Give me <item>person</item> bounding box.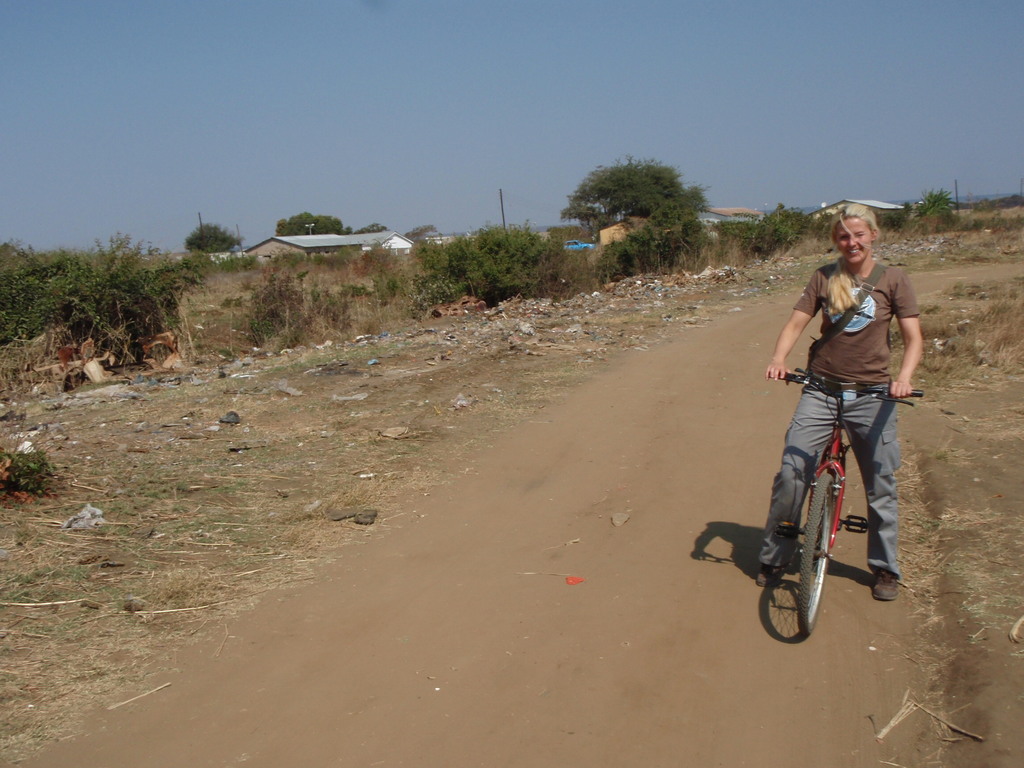
box(752, 204, 928, 598).
